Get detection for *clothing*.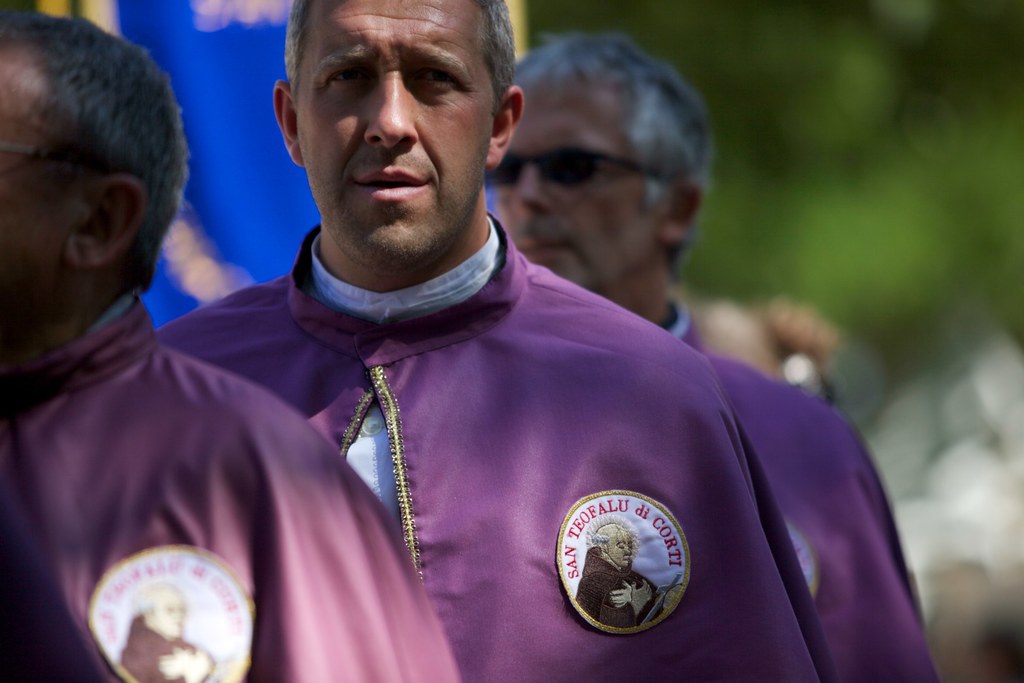
Detection: 664 292 709 350.
